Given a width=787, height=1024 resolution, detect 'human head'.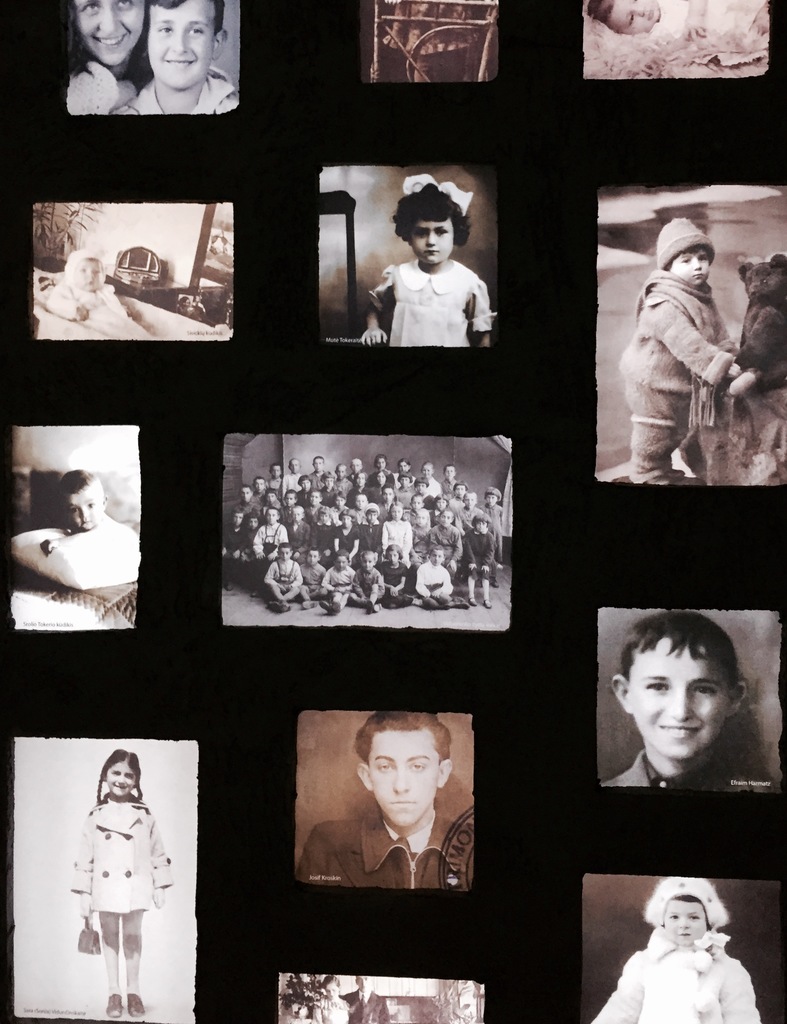
(x1=326, y1=979, x2=340, y2=1002).
